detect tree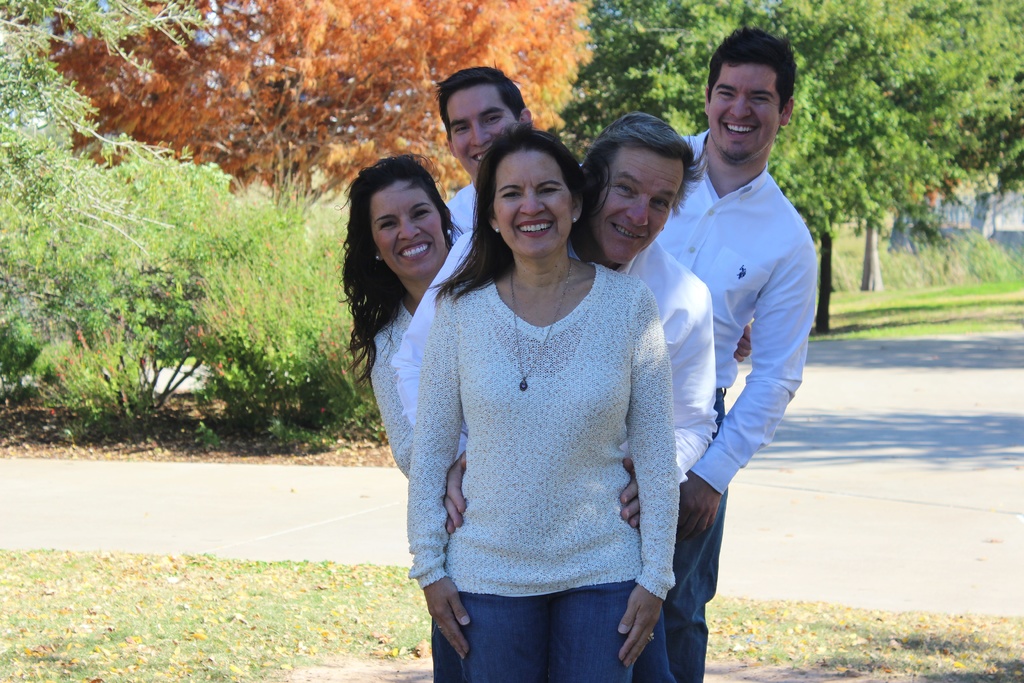
rect(902, 0, 1023, 234)
